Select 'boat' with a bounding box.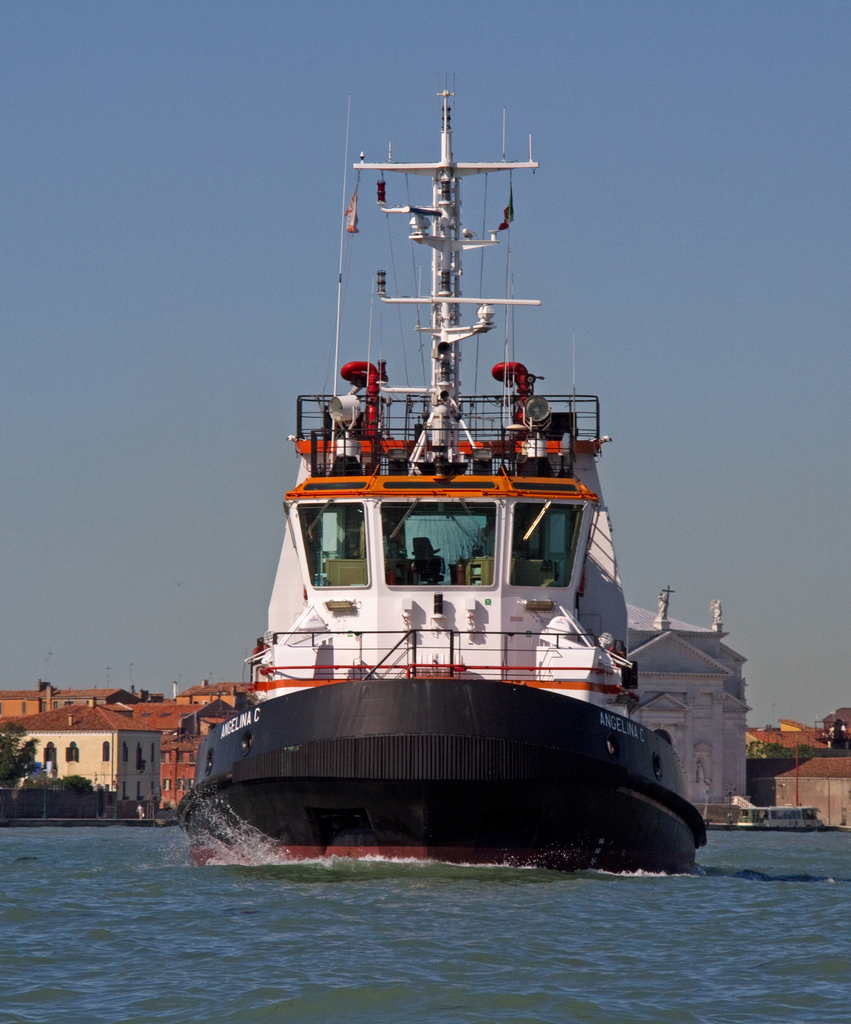
(left=170, top=48, right=759, bottom=864).
